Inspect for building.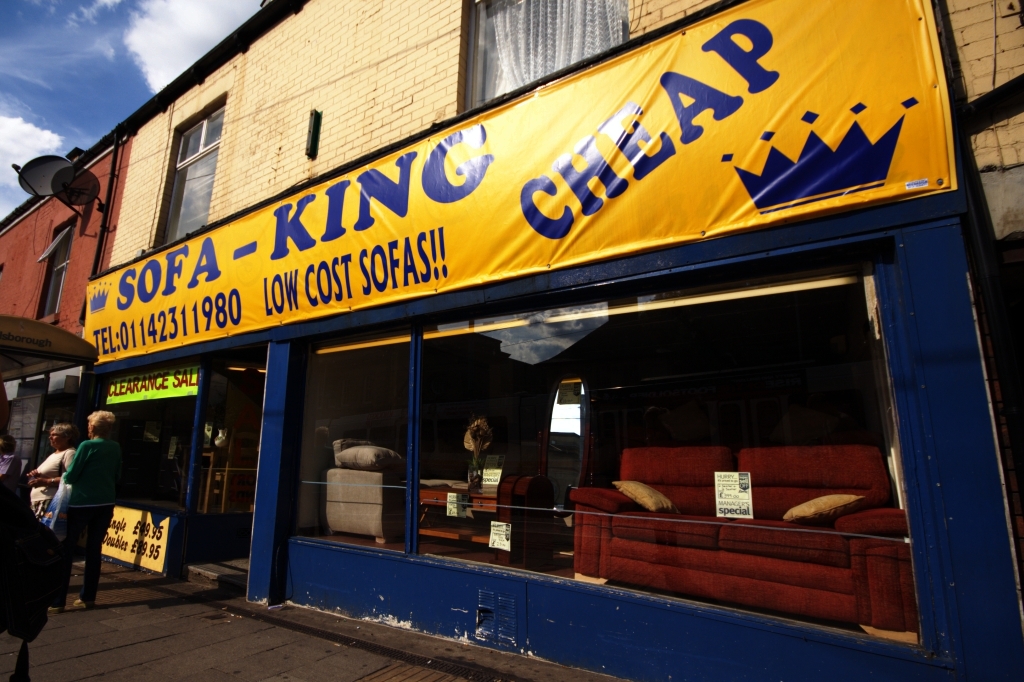
Inspection: rect(88, 1, 1023, 681).
